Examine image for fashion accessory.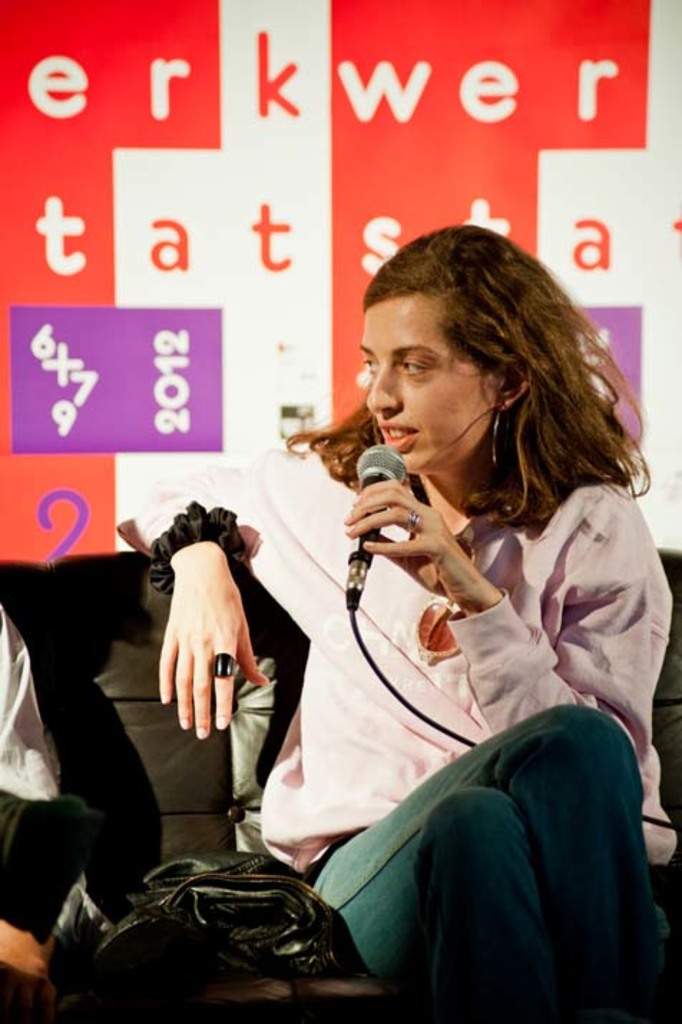
Examination result: [left=57, top=848, right=357, bottom=1008].
